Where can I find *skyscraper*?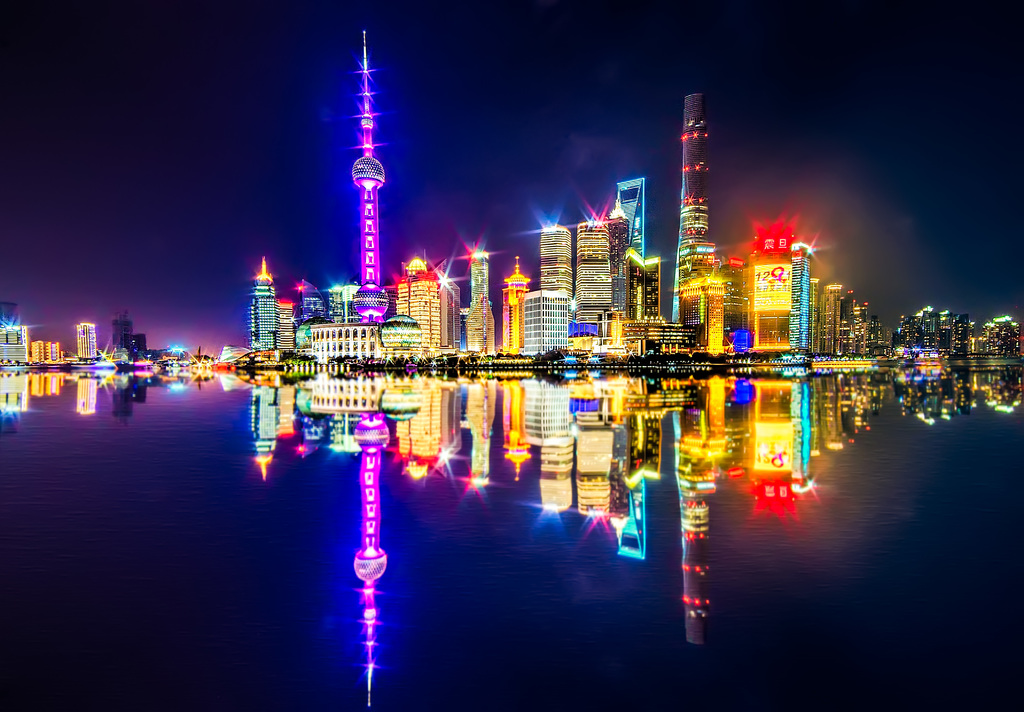
You can find it at Rect(842, 292, 858, 355).
